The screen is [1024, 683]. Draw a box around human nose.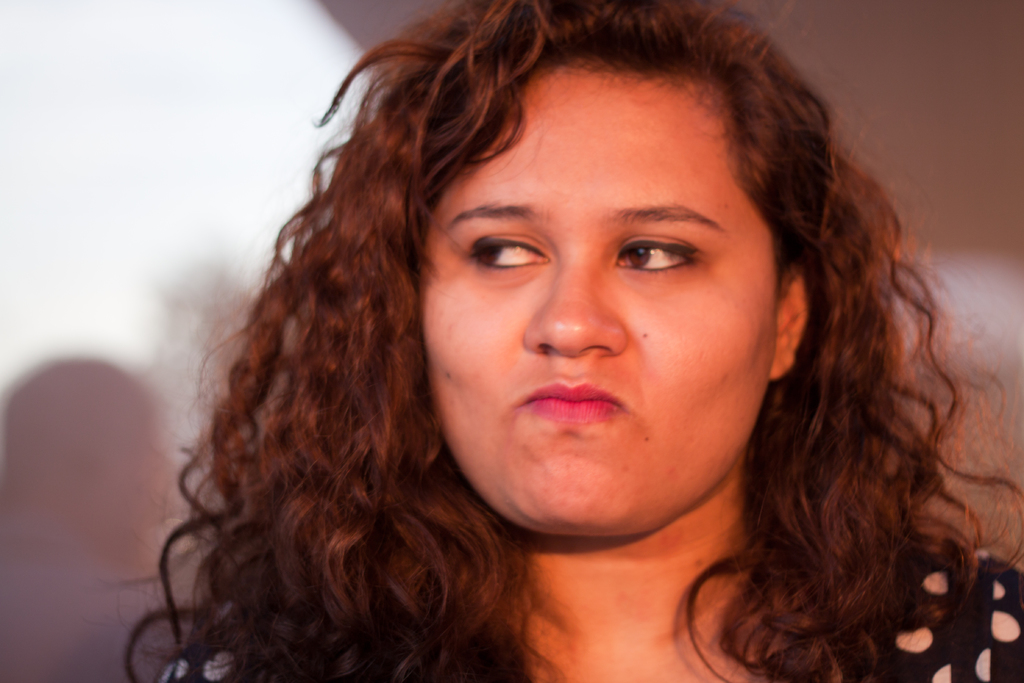
bbox=[525, 268, 626, 357].
